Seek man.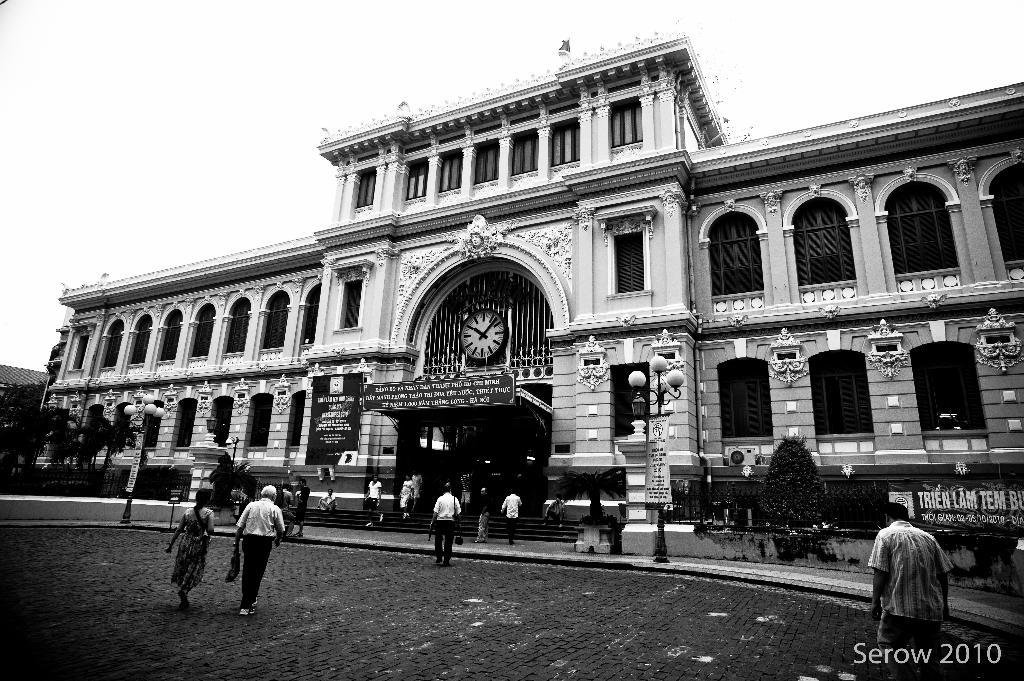
bbox=[297, 479, 310, 539].
